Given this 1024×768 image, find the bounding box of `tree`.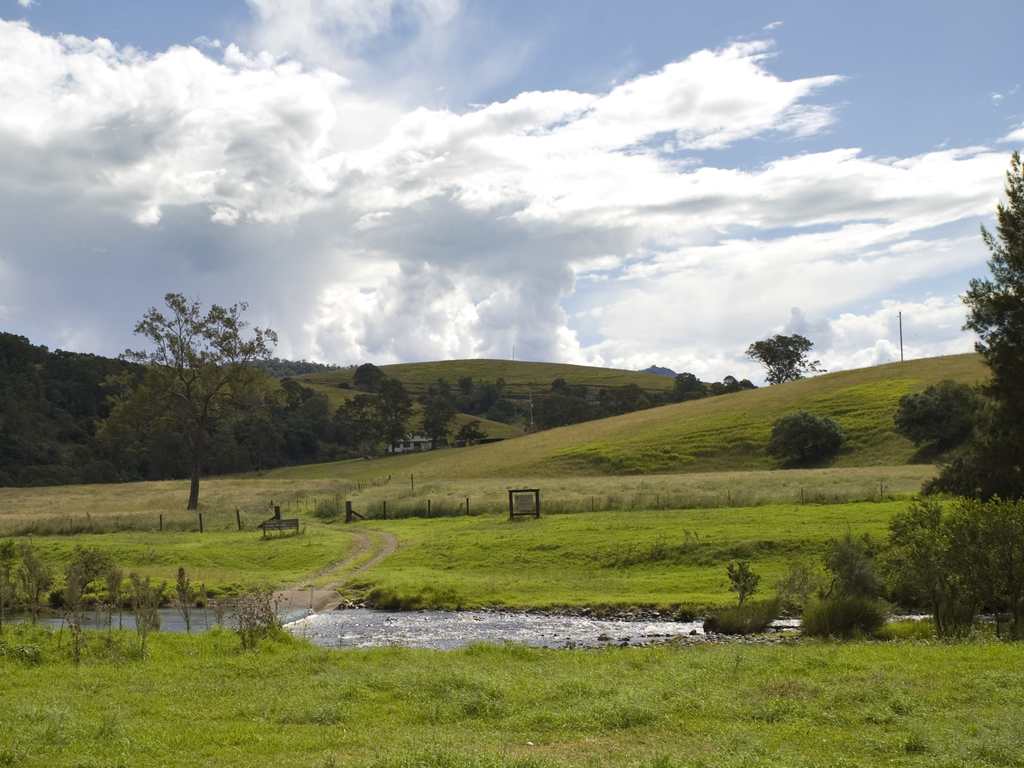
region(454, 376, 493, 421).
